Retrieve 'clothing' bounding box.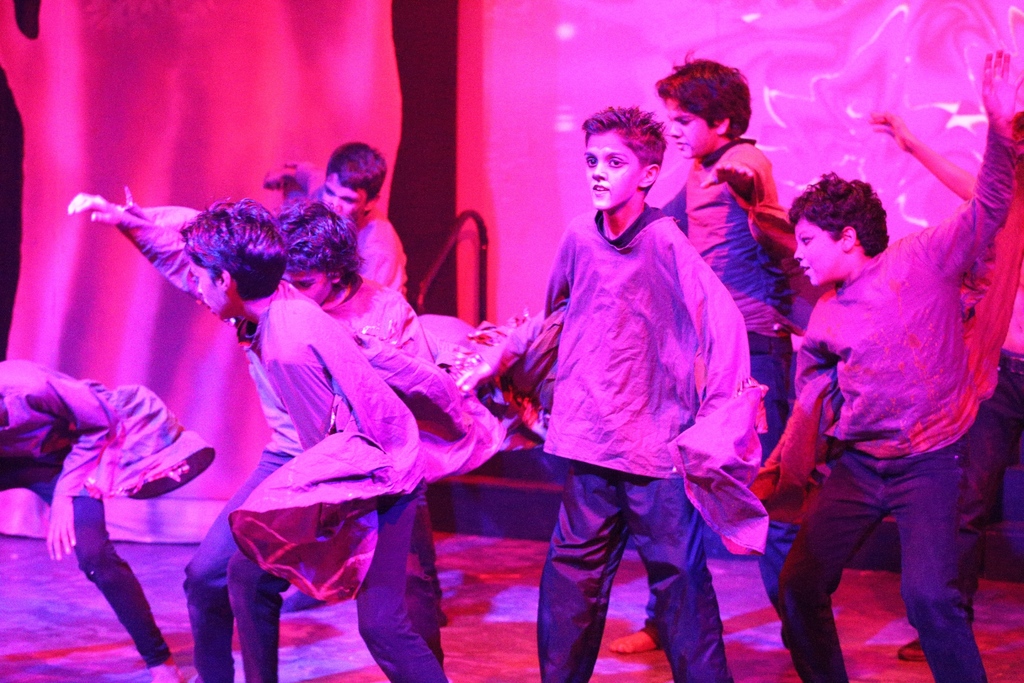
Bounding box: box=[448, 195, 760, 682].
